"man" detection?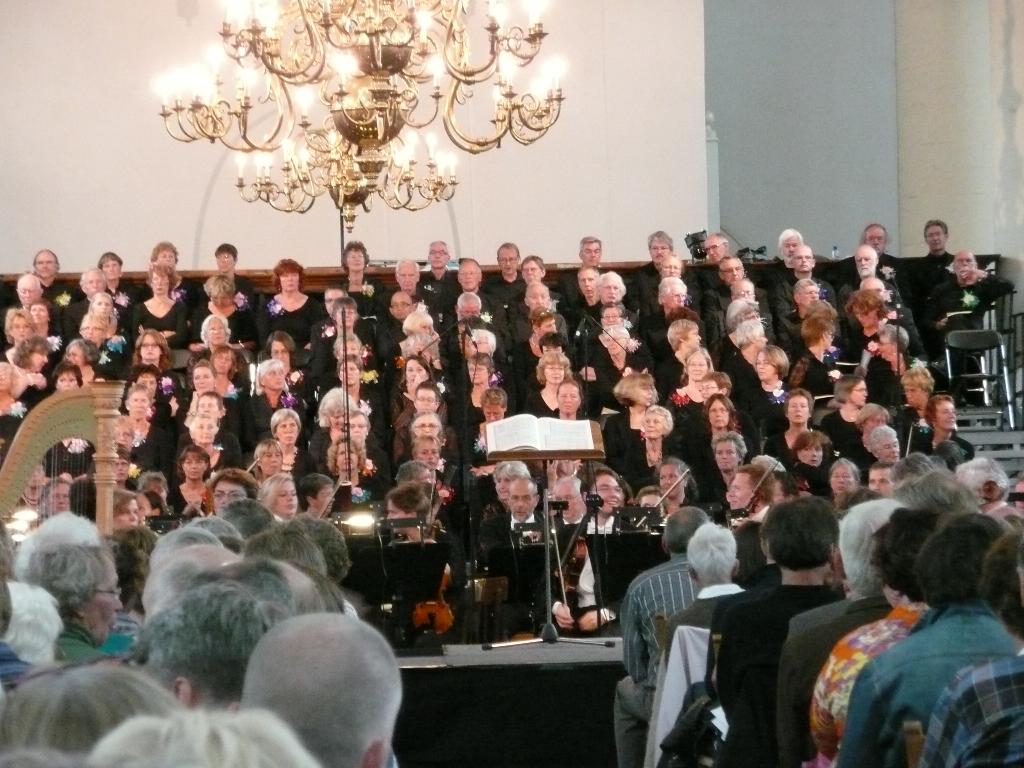
570 269 596 322
